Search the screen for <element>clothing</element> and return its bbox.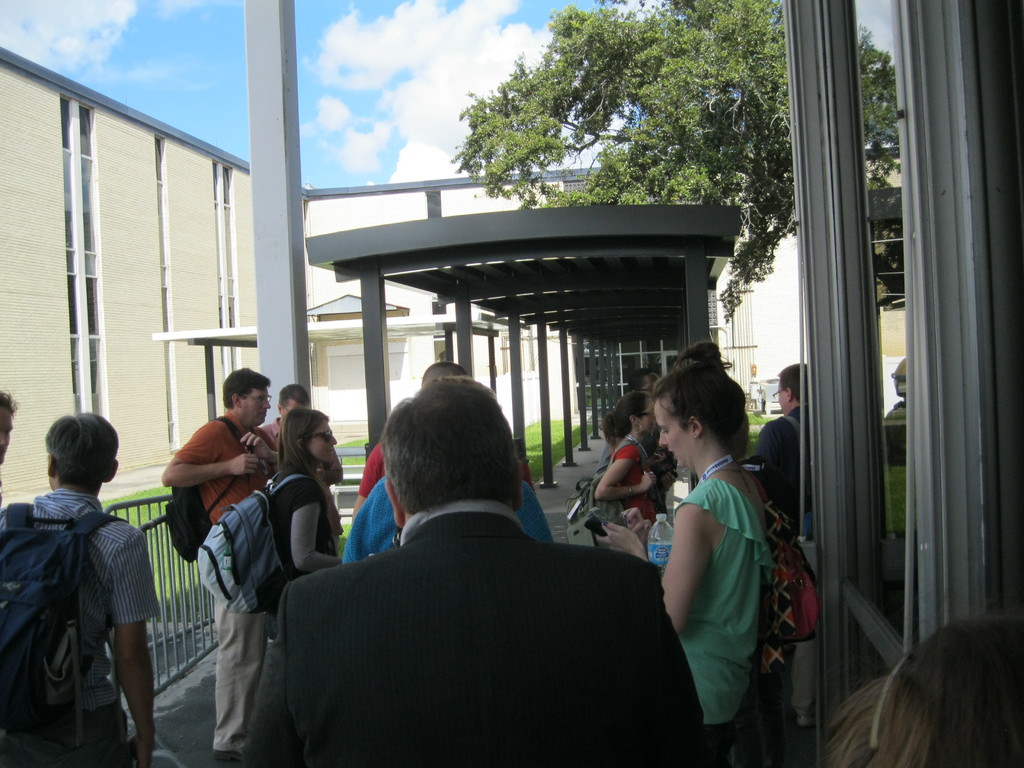
Found: {"left": 756, "top": 410, "right": 818, "bottom": 538}.
